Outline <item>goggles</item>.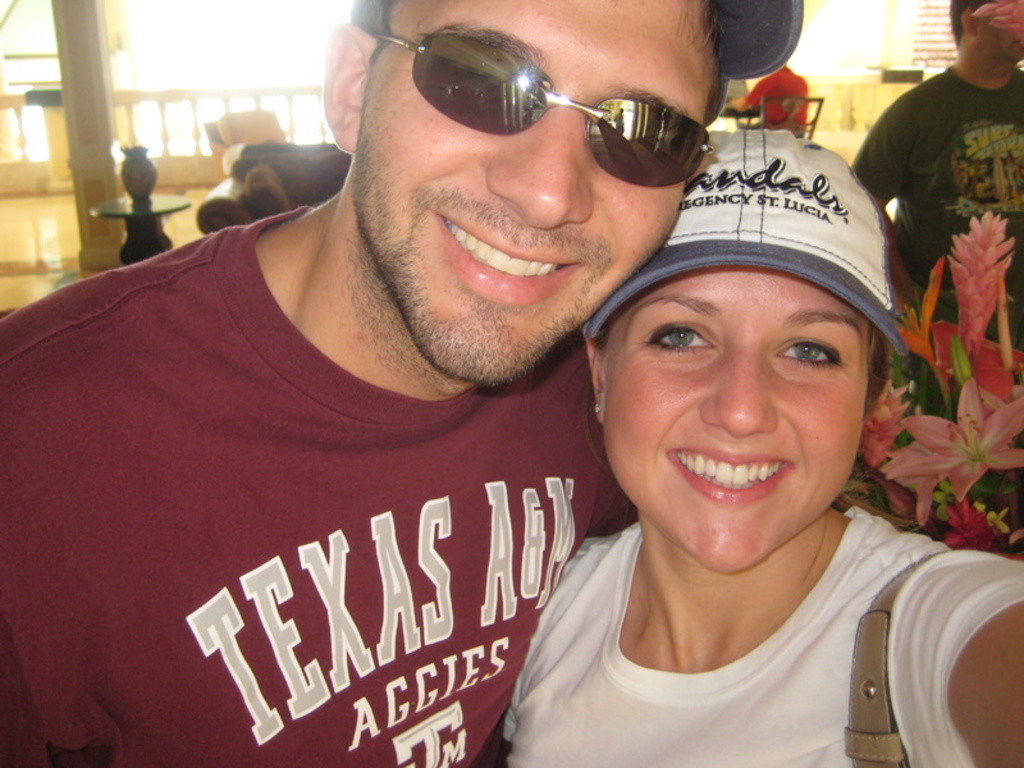
Outline: Rect(383, 35, 717, 173).
